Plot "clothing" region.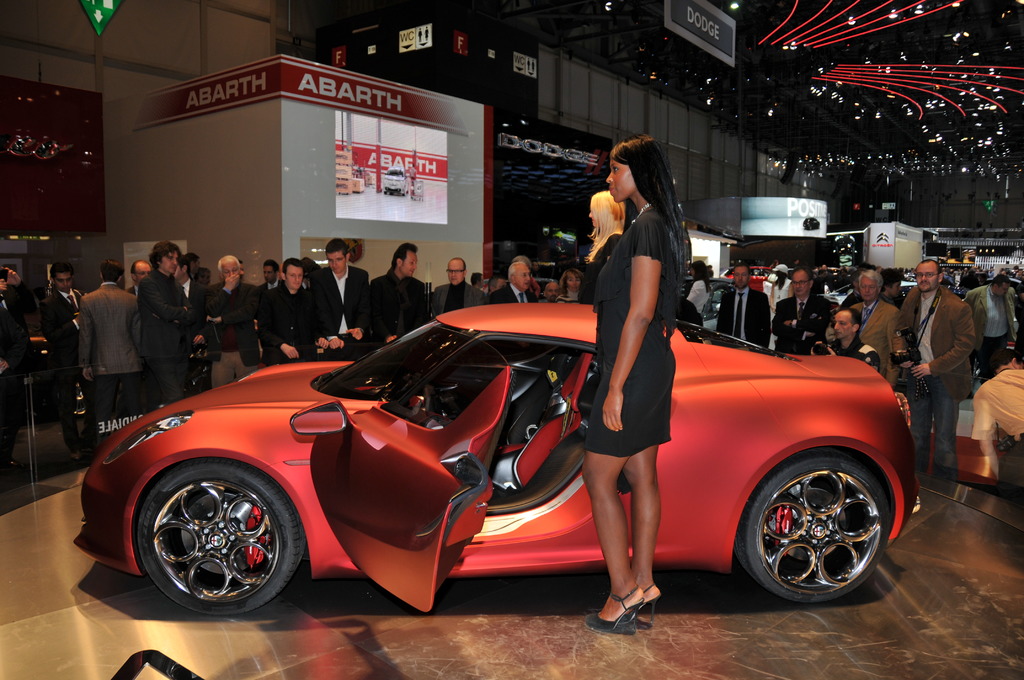
Plotted at left=824, top=336, right=877, bottom=370.
